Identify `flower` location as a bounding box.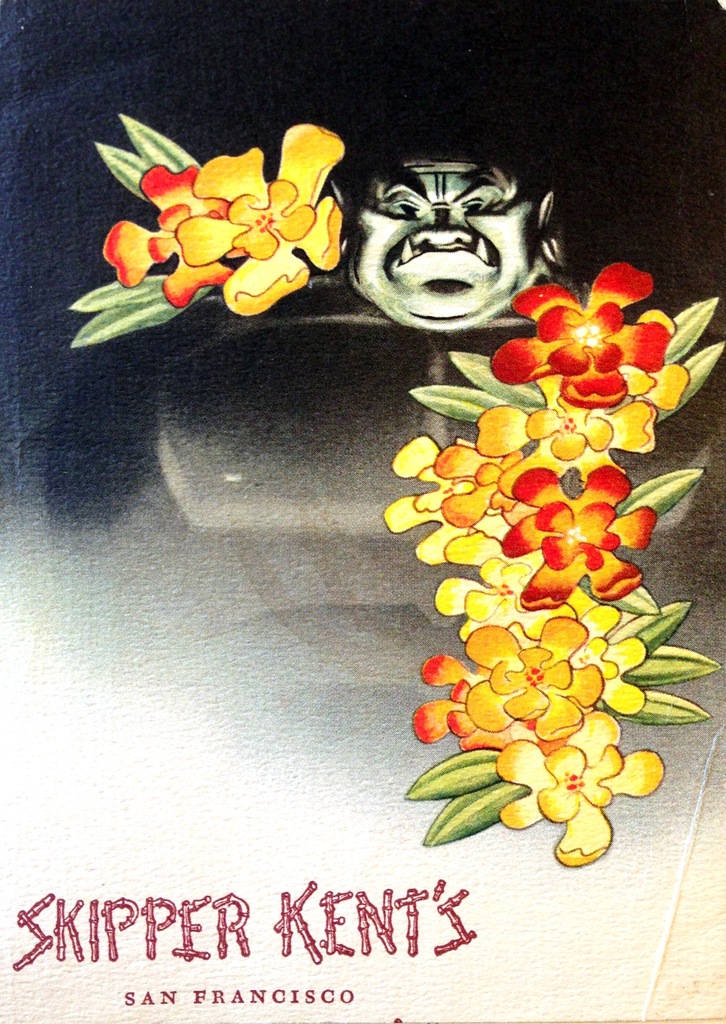
465, 618, 600, 737.
